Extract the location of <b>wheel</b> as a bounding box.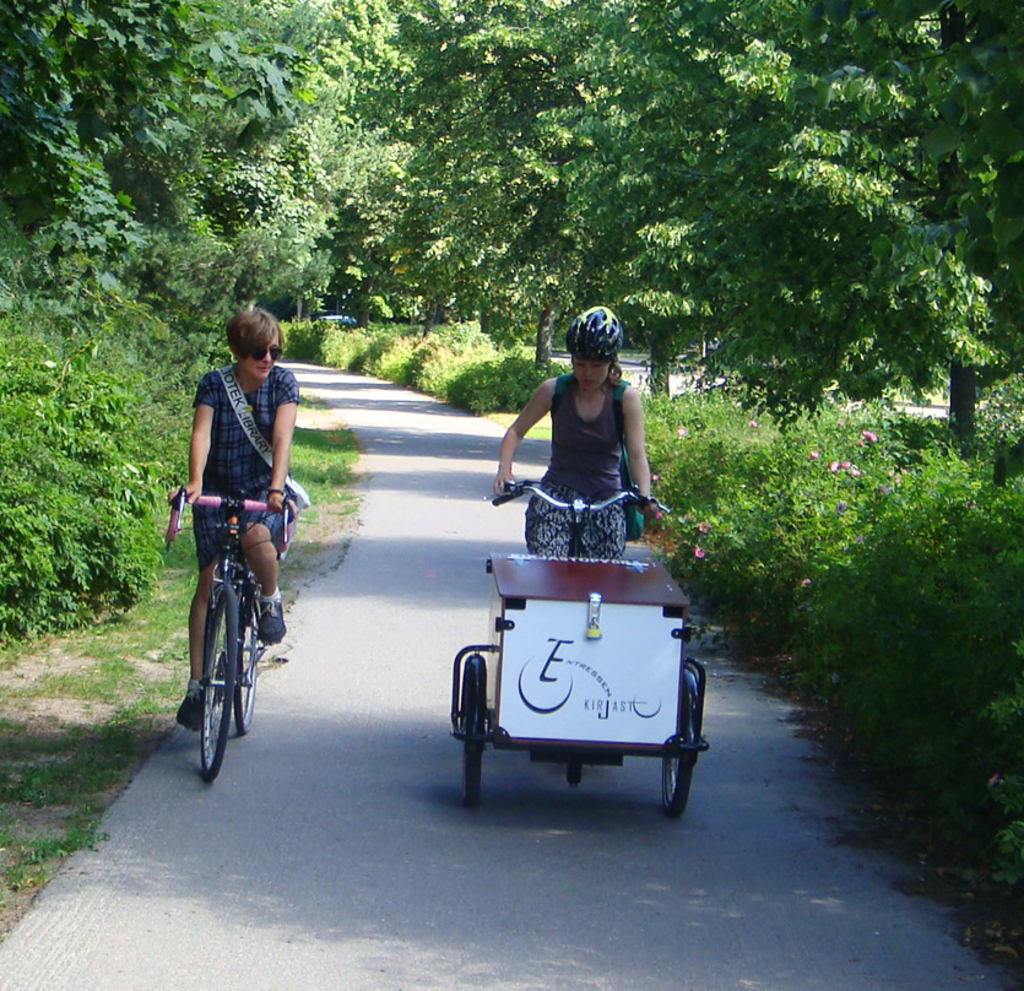
[left=234, top=591, right=260, bottom=736].
